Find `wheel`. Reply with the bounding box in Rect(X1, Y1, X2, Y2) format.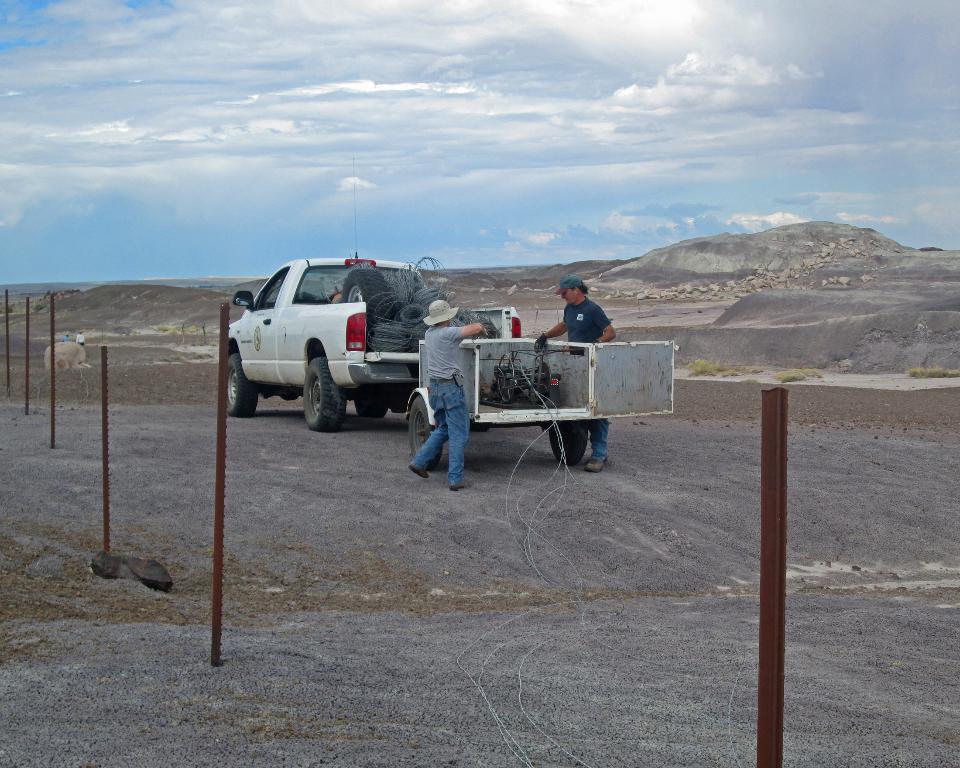
Rect(227, 353, 256, 416).
